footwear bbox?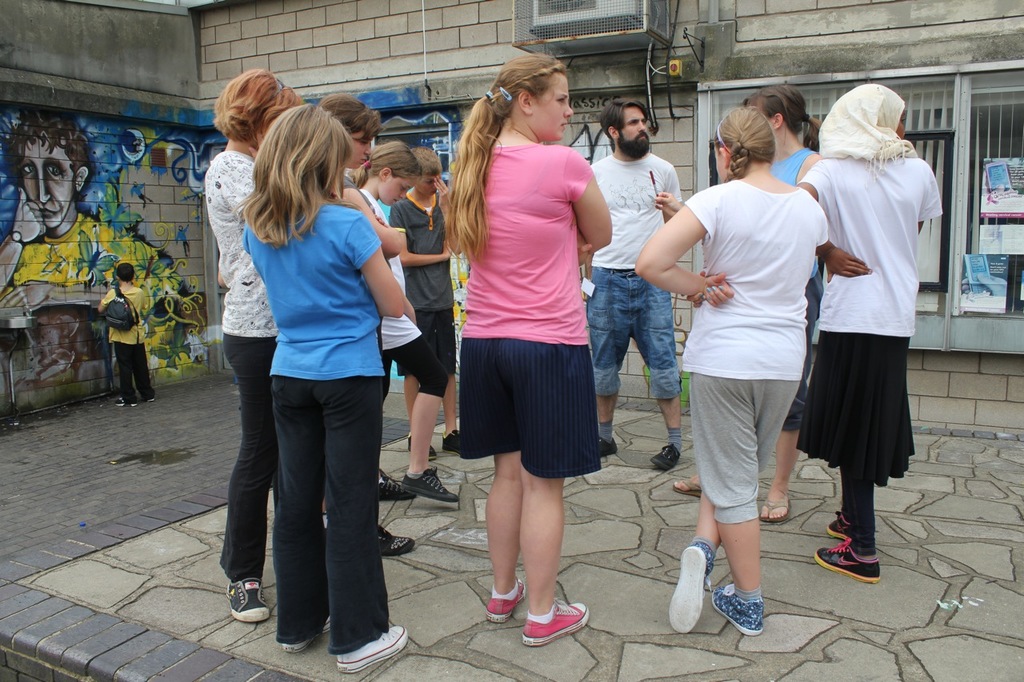
{"x1": 402, "y1": 464, "x2": 460, "y2": 504}
